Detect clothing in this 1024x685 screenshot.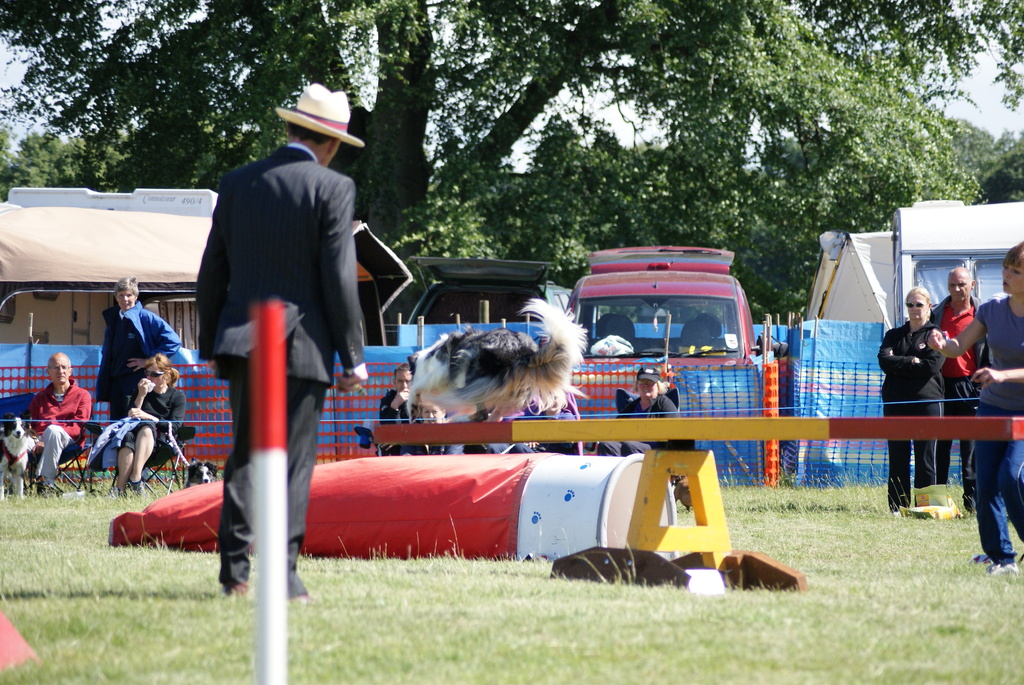
Detection: [left=976, top=297, right=1023, bottom=405].
